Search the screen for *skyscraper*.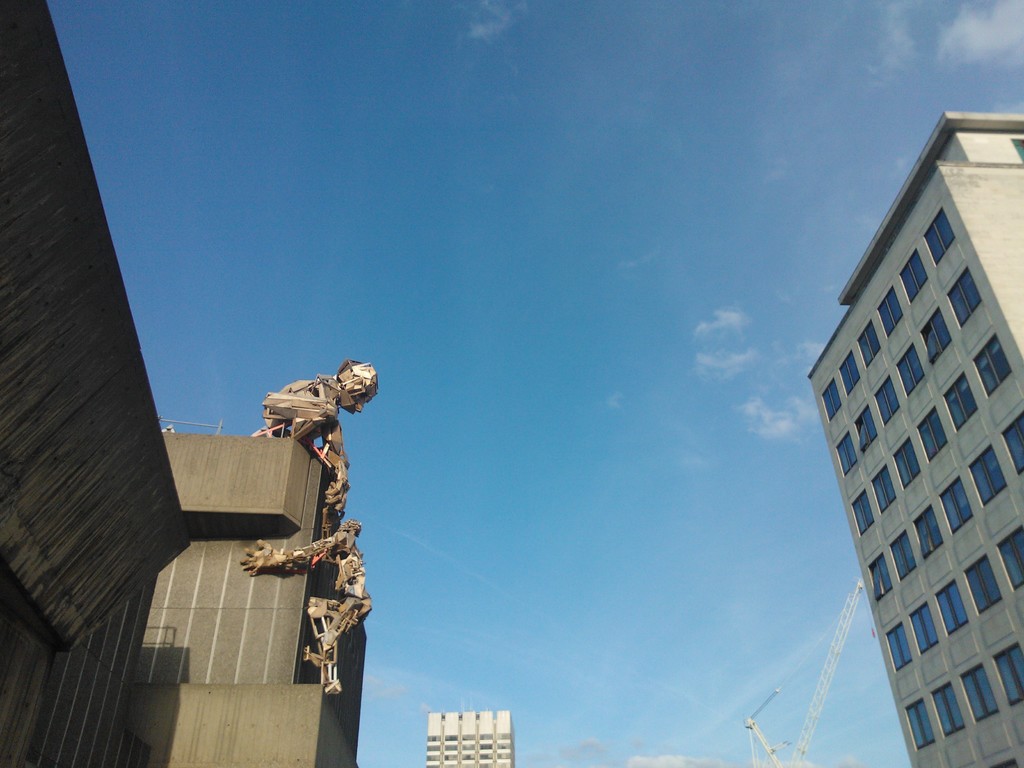
Found at [x1=797, y1=82, x2=1023, y2=767].
